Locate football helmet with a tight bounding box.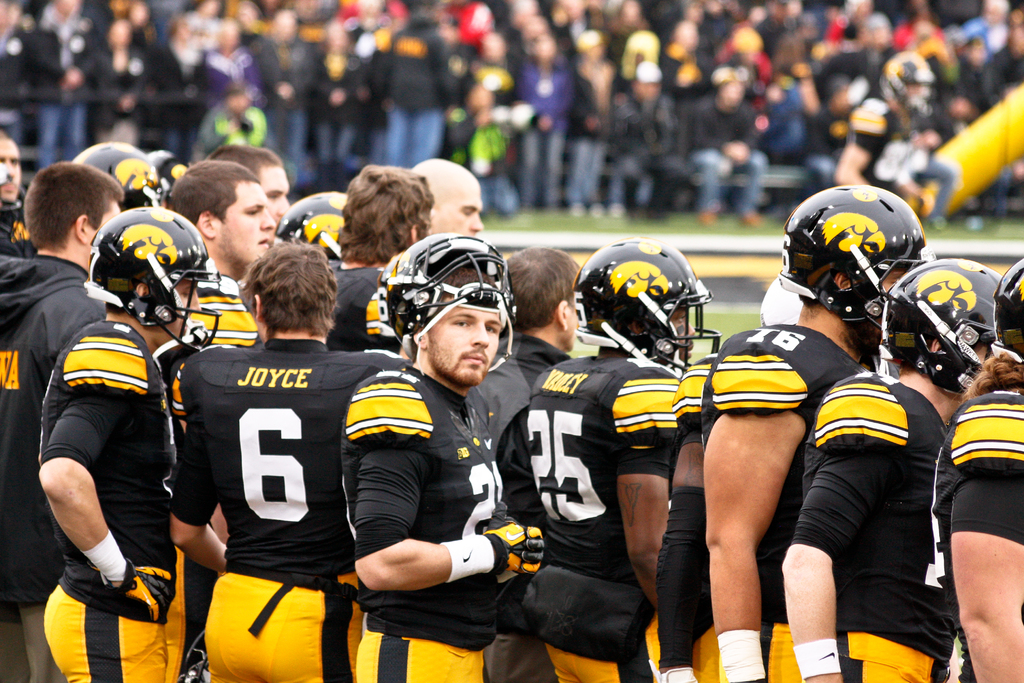
detection(84, 206, 225, 351).
